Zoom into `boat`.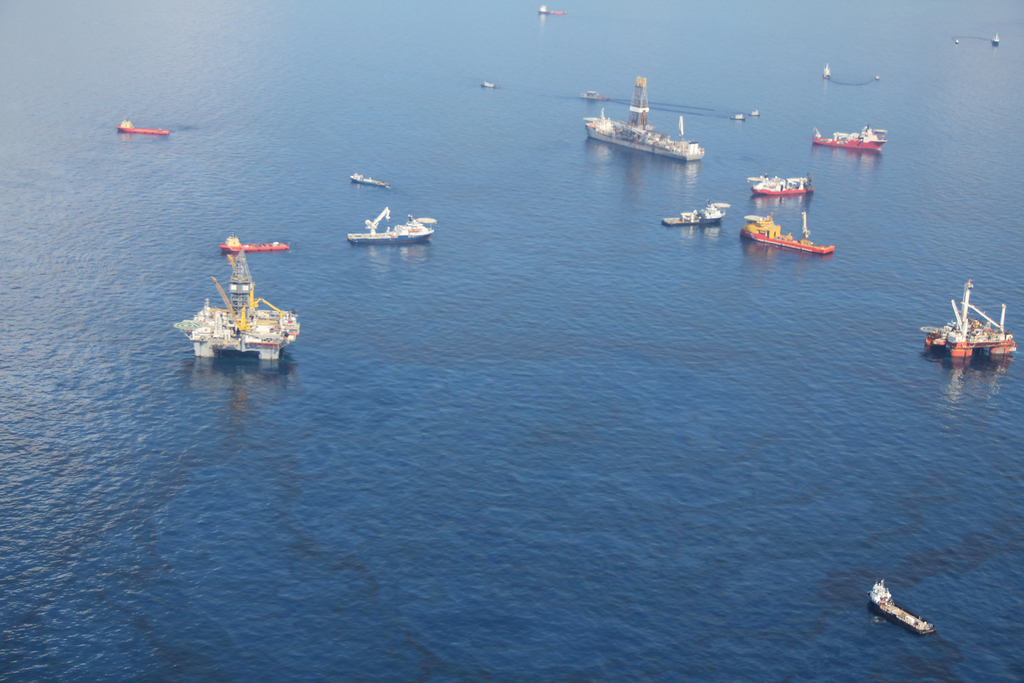
Zoom target: [540, 5, 564, 12].
